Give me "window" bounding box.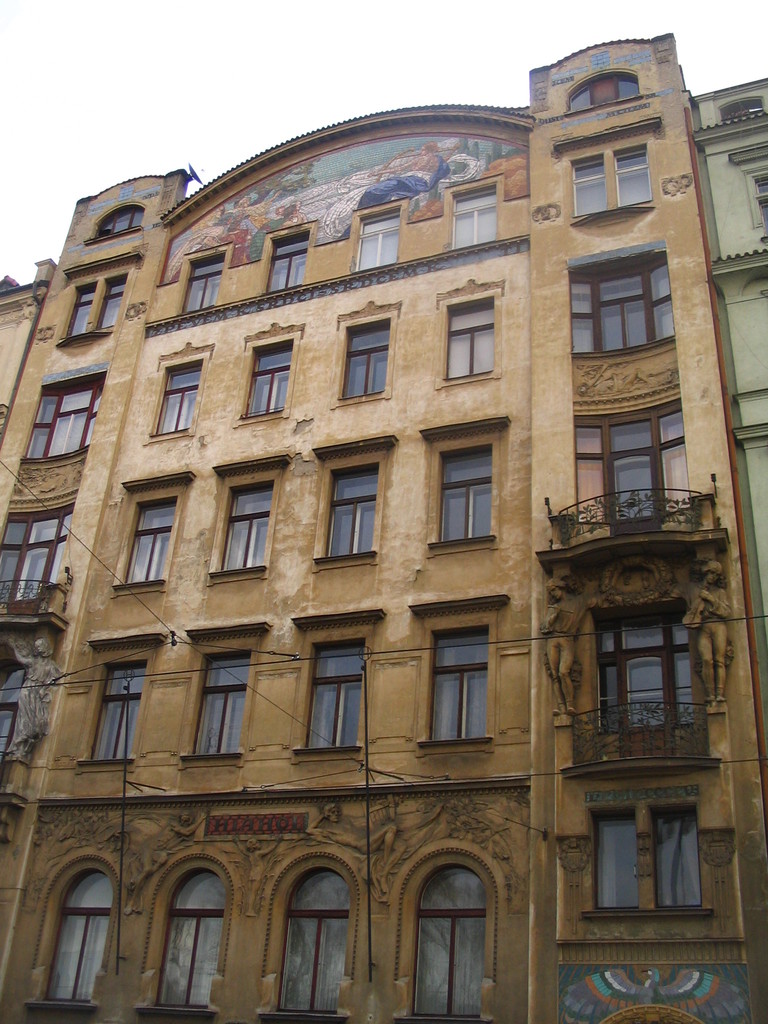
(x1=422, y1=415, x2=511, y2=566).
